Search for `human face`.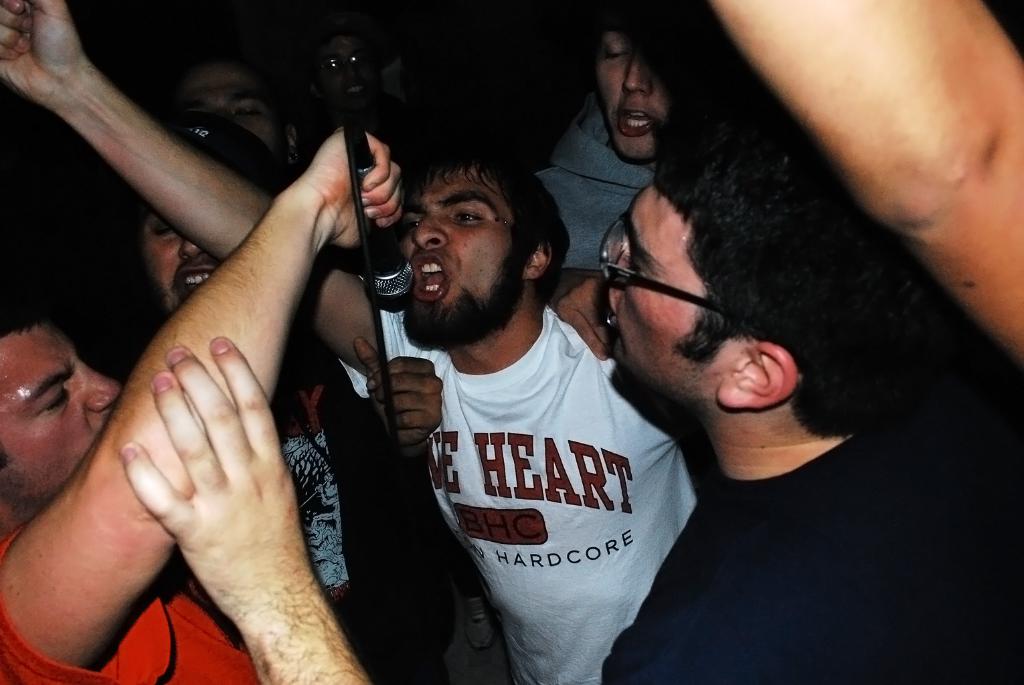
Found at <region>398, 157, 532, 349</region>.
